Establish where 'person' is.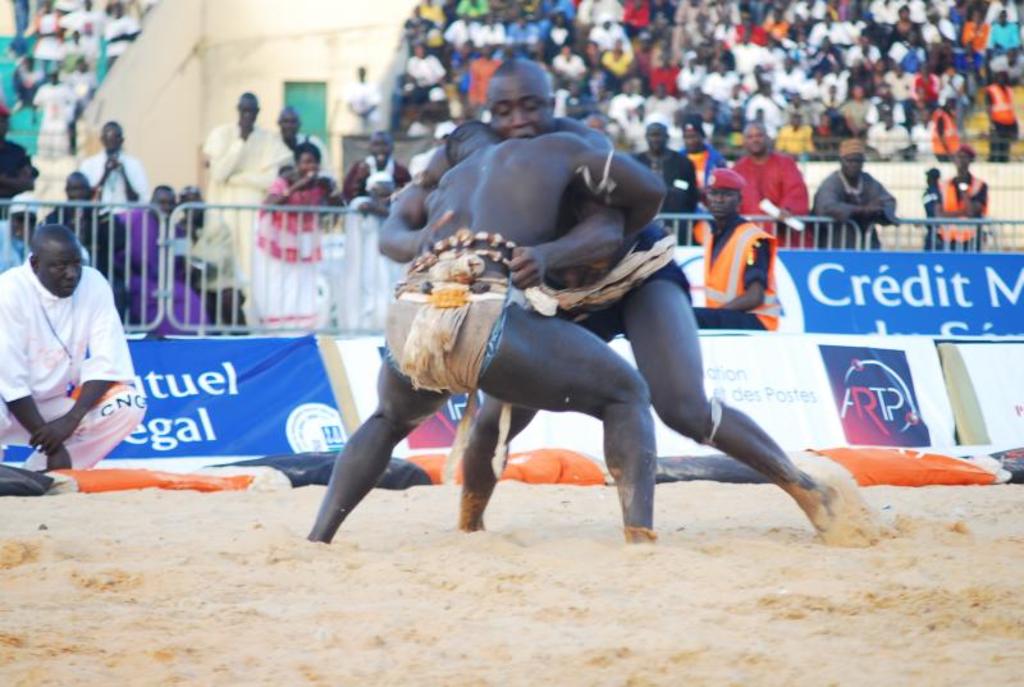
Established at [0,226,148,471].
